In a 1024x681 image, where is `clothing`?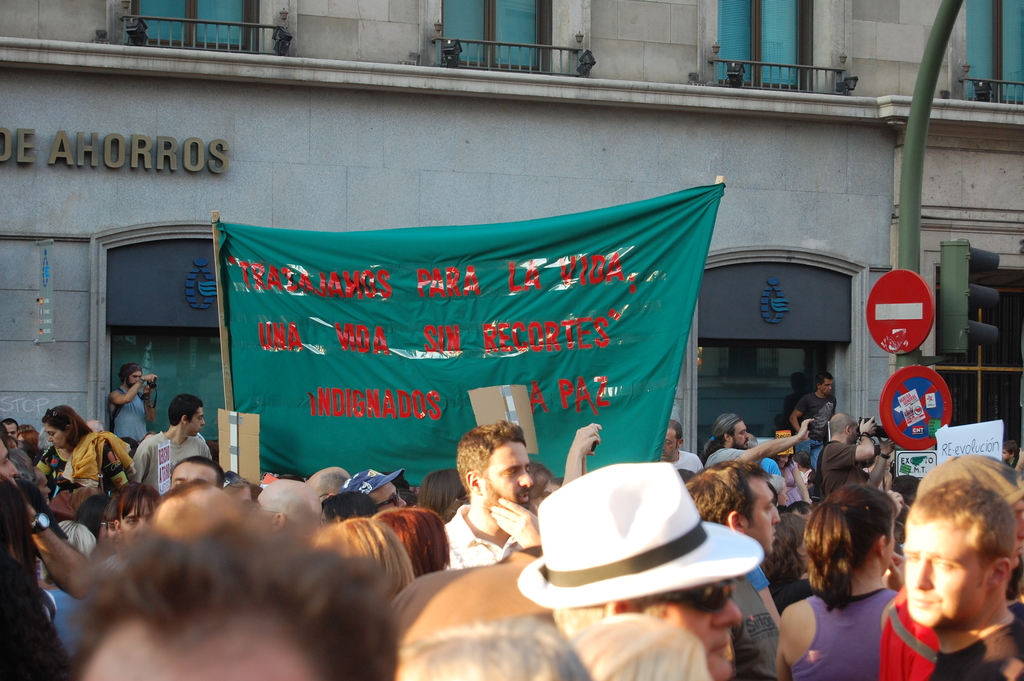
bbox=[102, 382, 154, 441].
